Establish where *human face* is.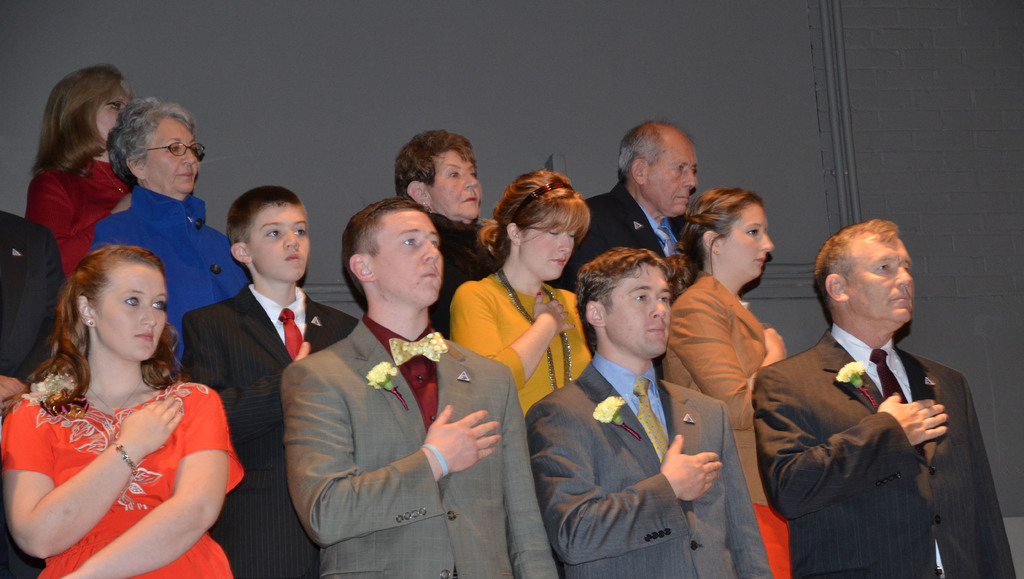
Established at (left=851, top=233, right=917, bottom=330).
